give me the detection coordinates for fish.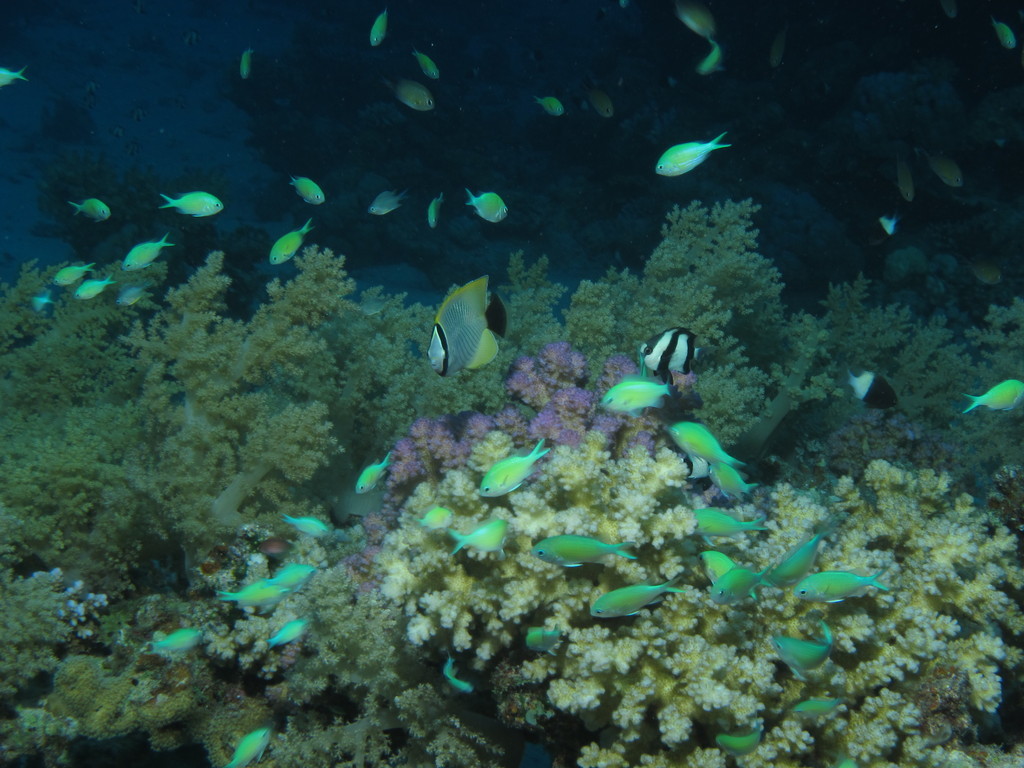
833:745:855:767.
